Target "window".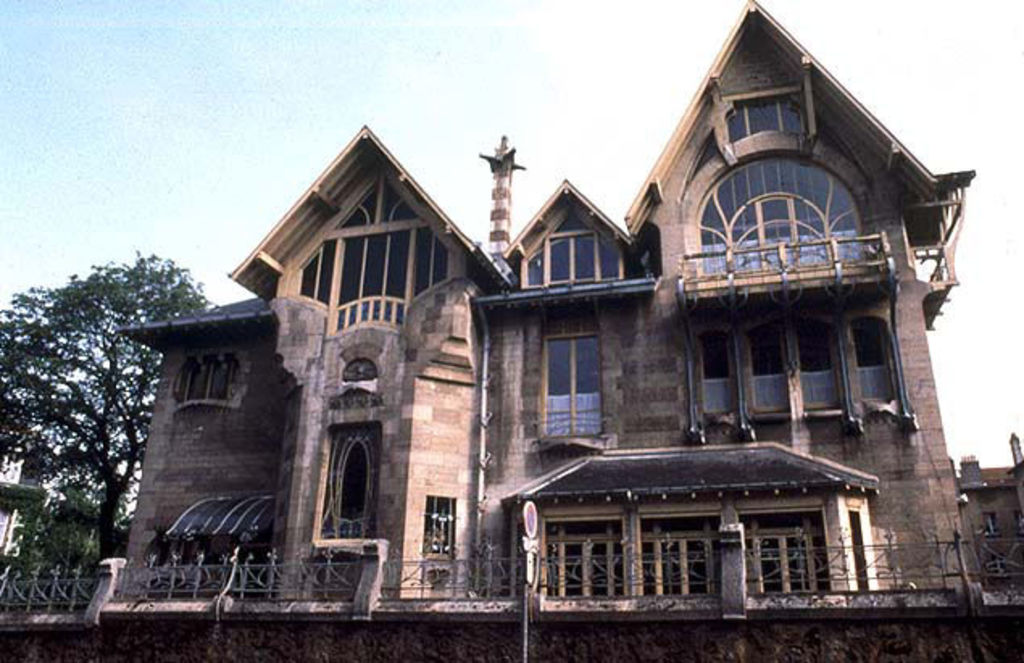
Target region: 743,516,822,589.
